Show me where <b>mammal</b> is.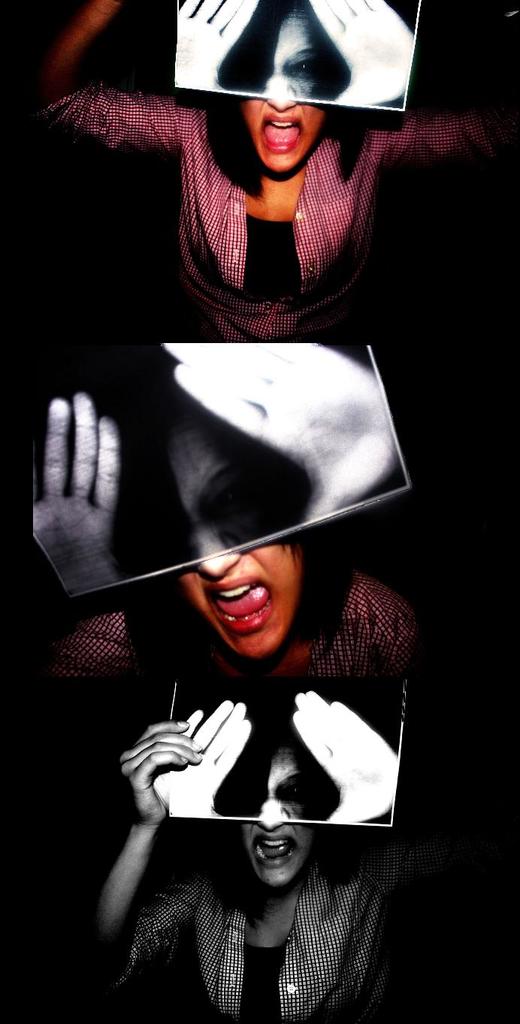
<b>mammal</b> is at BBox(28, 0, 512, 338).
